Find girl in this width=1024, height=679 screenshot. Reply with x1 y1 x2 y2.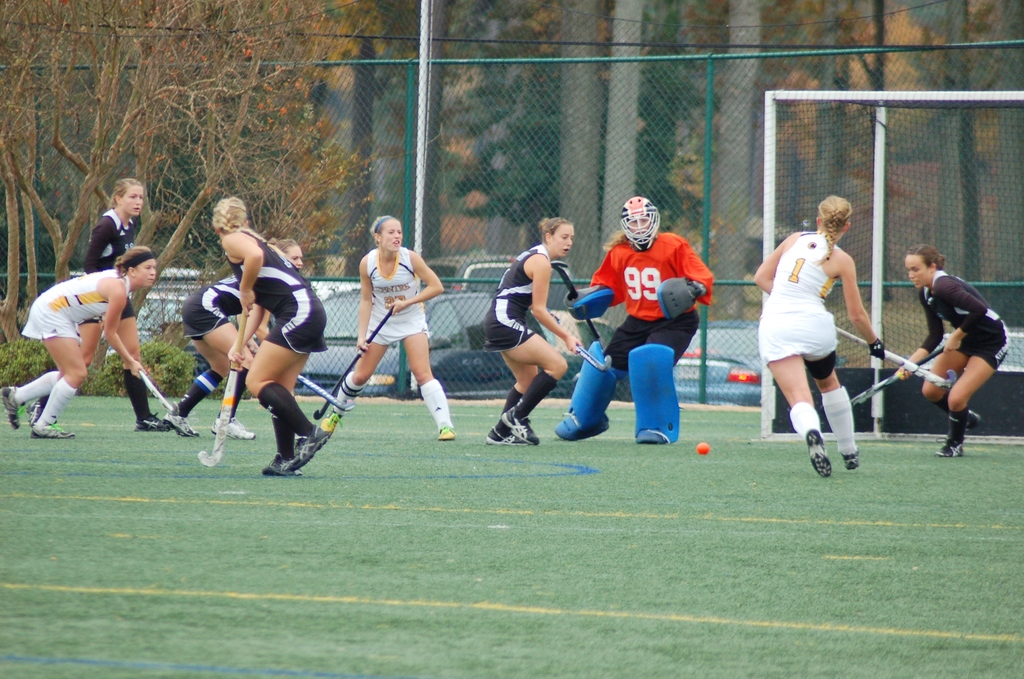
25 177 171 441.
